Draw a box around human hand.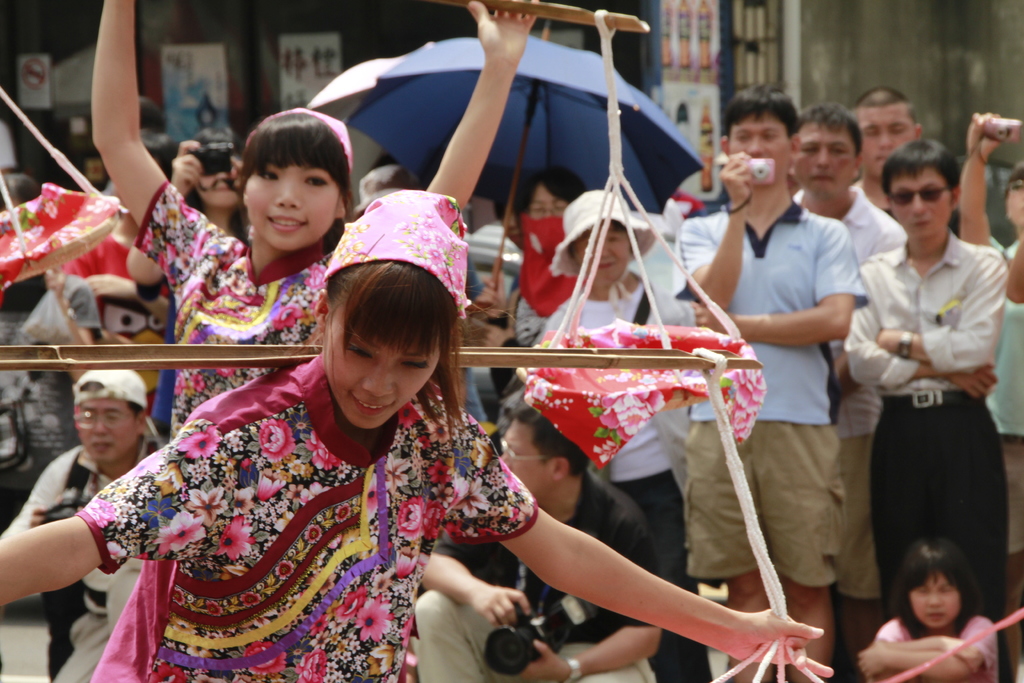
42, 267, 68, 305.
